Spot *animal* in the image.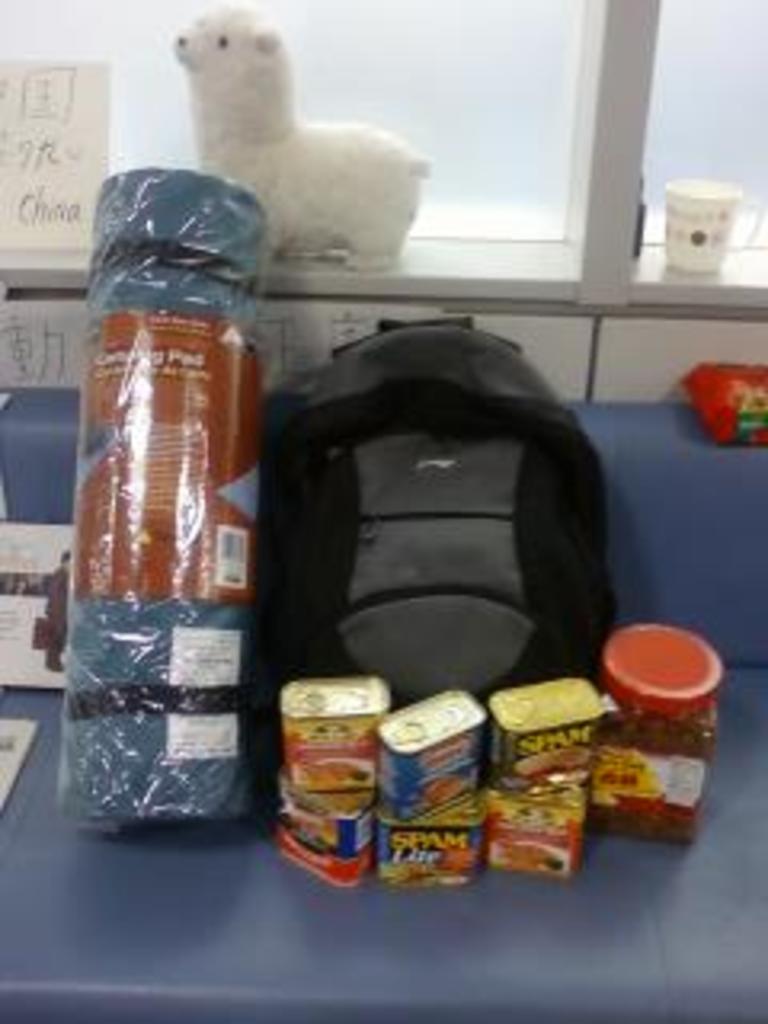
*animal* found at {"x1": 170, "y1": 0, "x2": 442, "y2": 282}.
